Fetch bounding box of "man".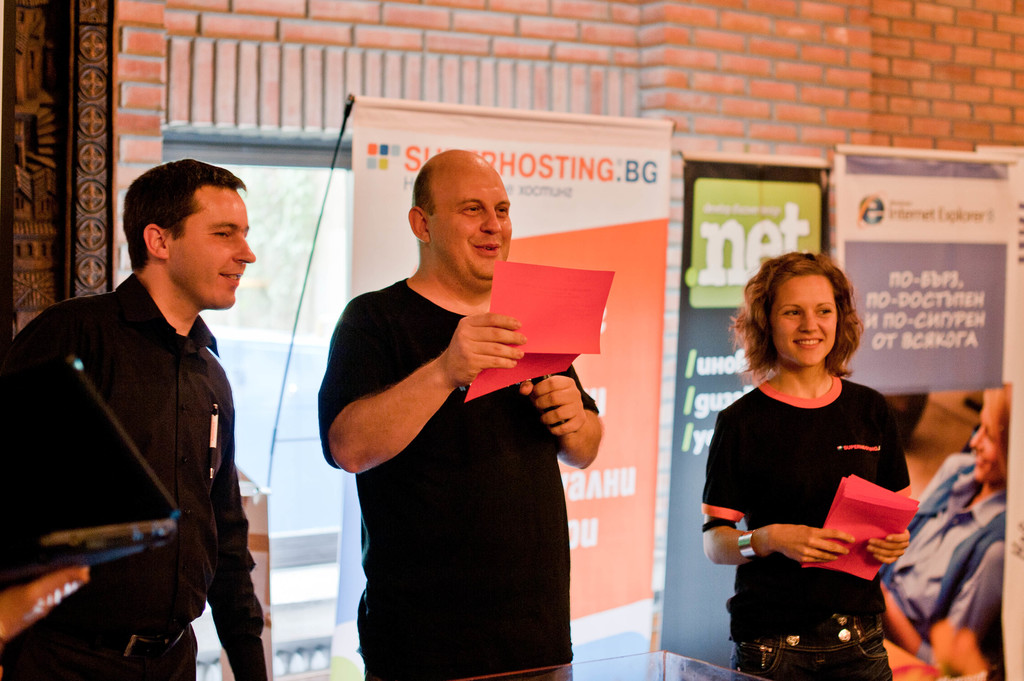
Bbox: {"left": 320, "top": 147, "right": 600, "bottom": 680}.
